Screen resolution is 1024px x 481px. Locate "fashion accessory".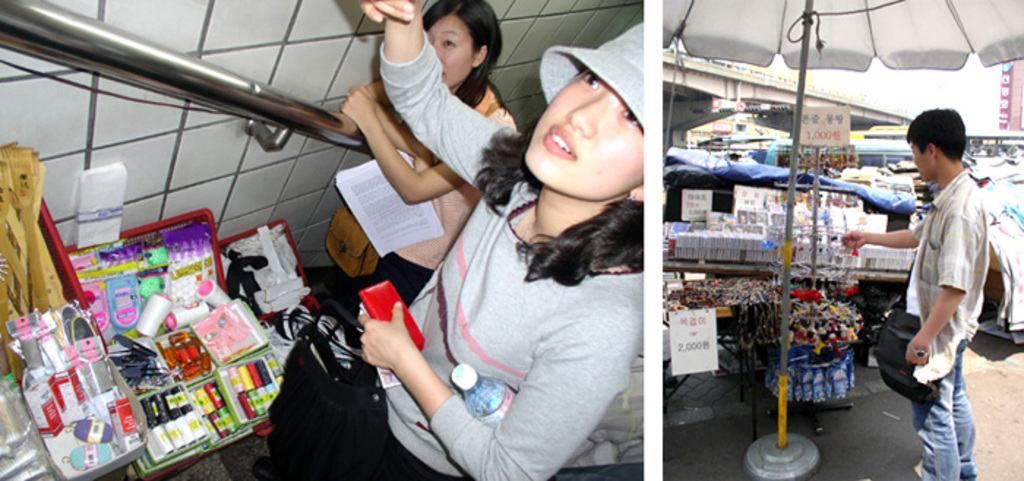
<bbox>867, 251, 938, 402</bbox>.
